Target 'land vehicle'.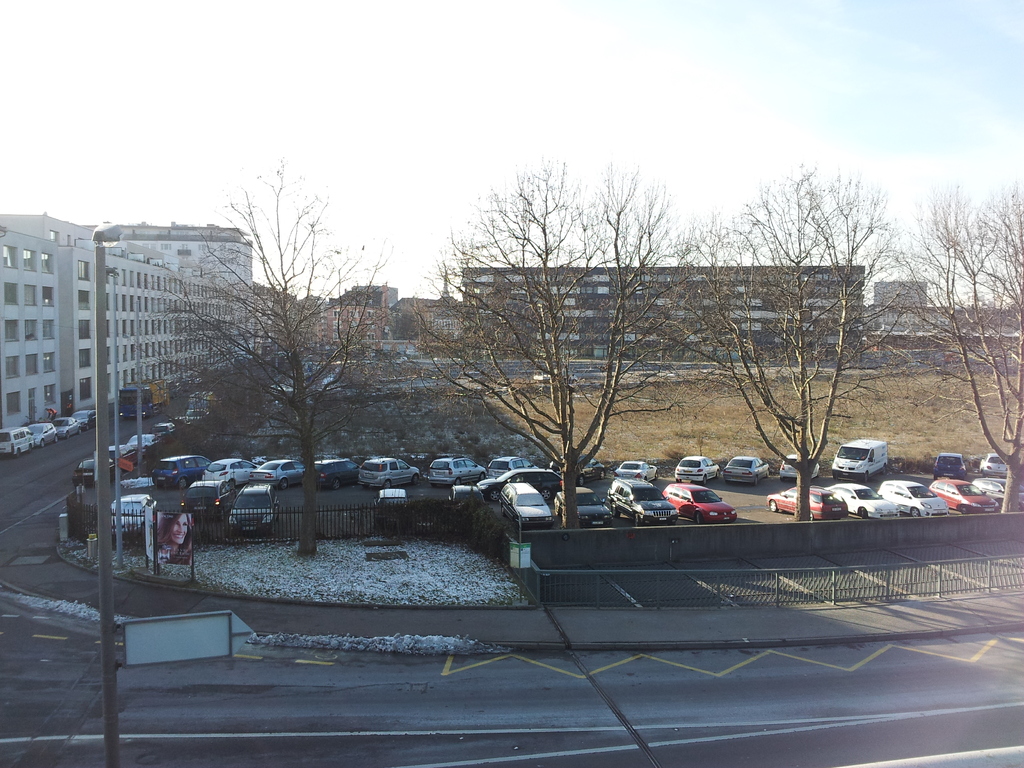
Target region: BBox(180, 477, 237, 521).
